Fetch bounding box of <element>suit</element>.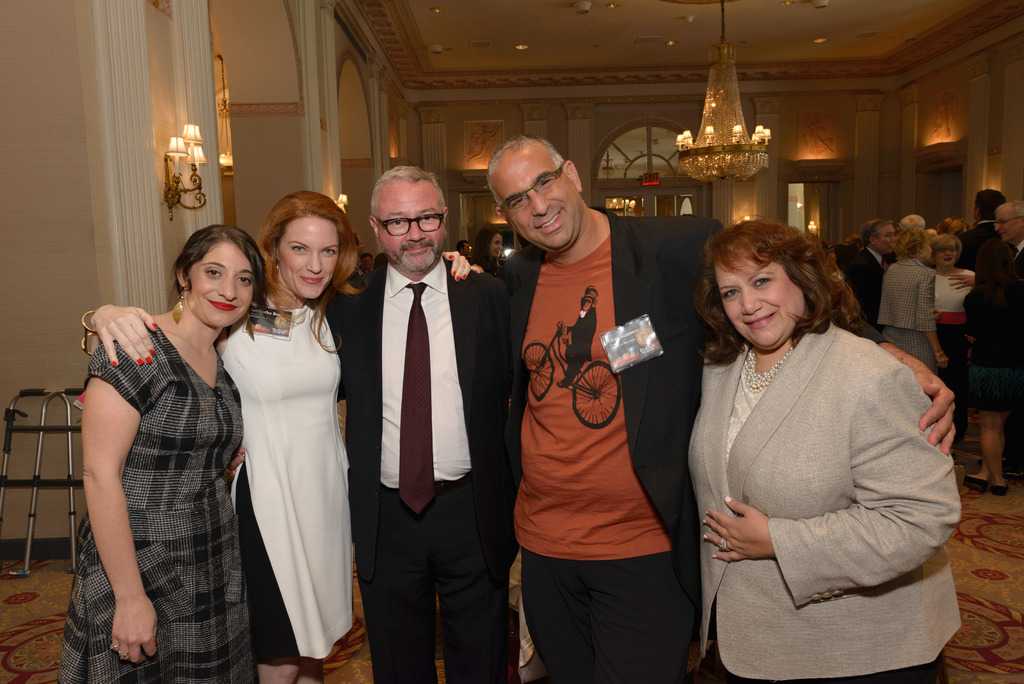
Bbox: <box>957,221,1002,268</box>.
